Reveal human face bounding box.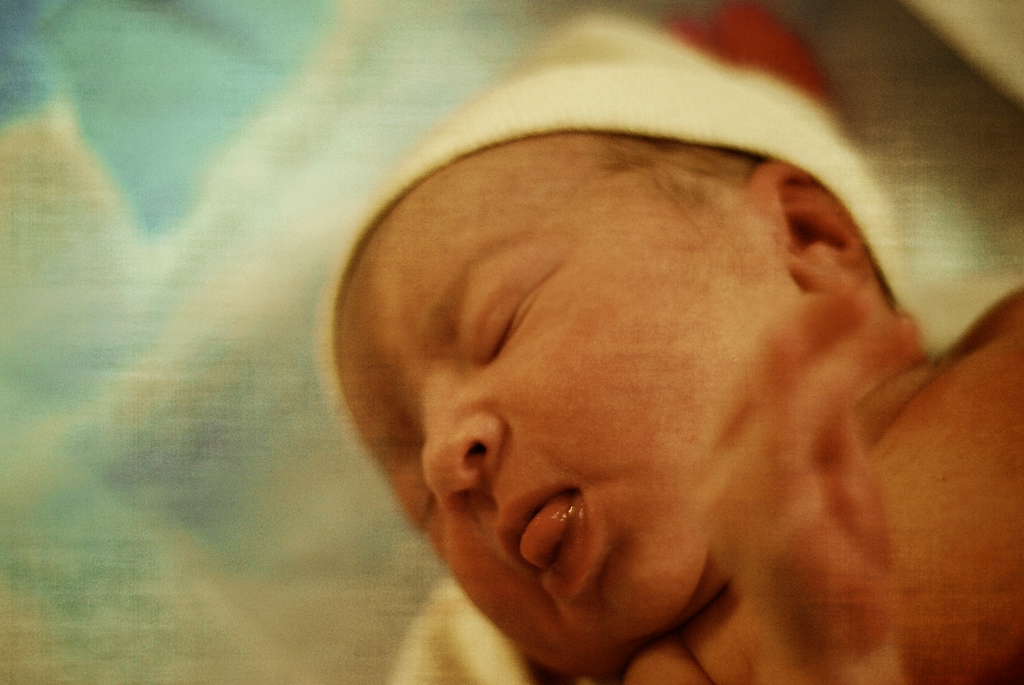
Revealed: x1=336, y1=120, x2=812, y2=650.
